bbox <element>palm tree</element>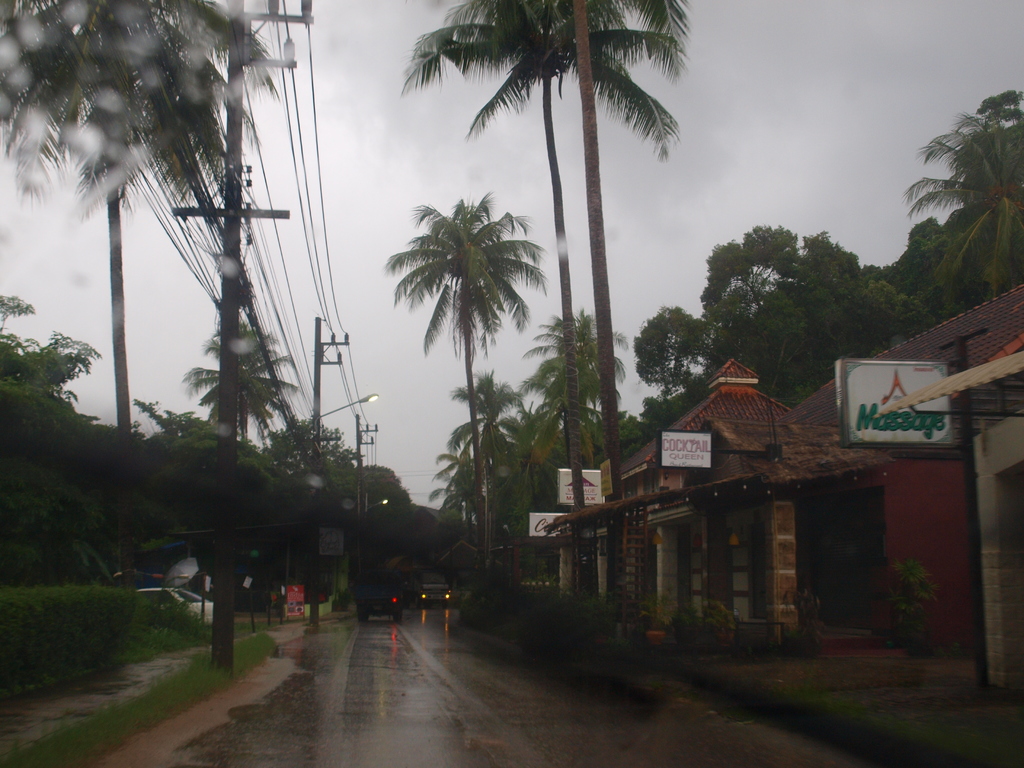
box=[429, 385, 520, 568]
